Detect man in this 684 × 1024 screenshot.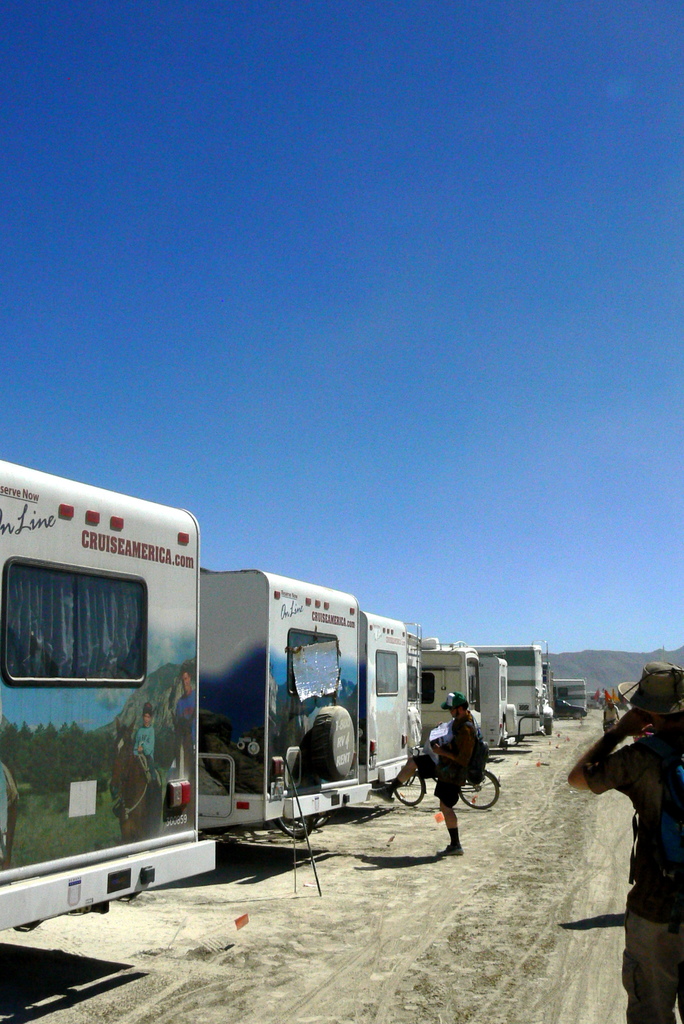
Detection: 564:659:683:1023.
